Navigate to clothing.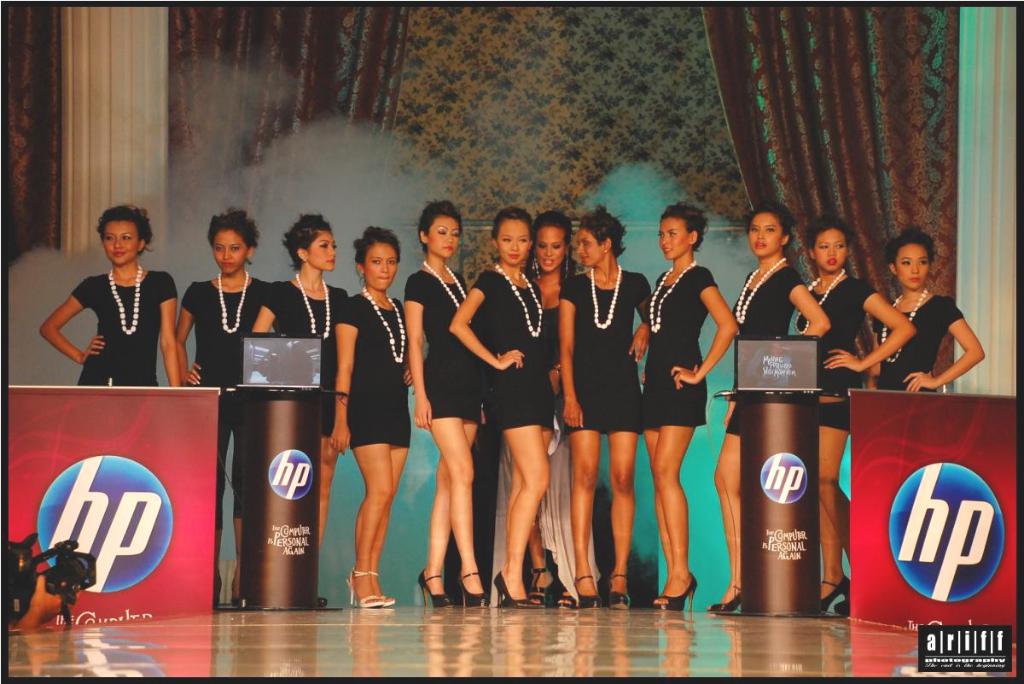
Navigation target: region(340, 295, 411, 447).
